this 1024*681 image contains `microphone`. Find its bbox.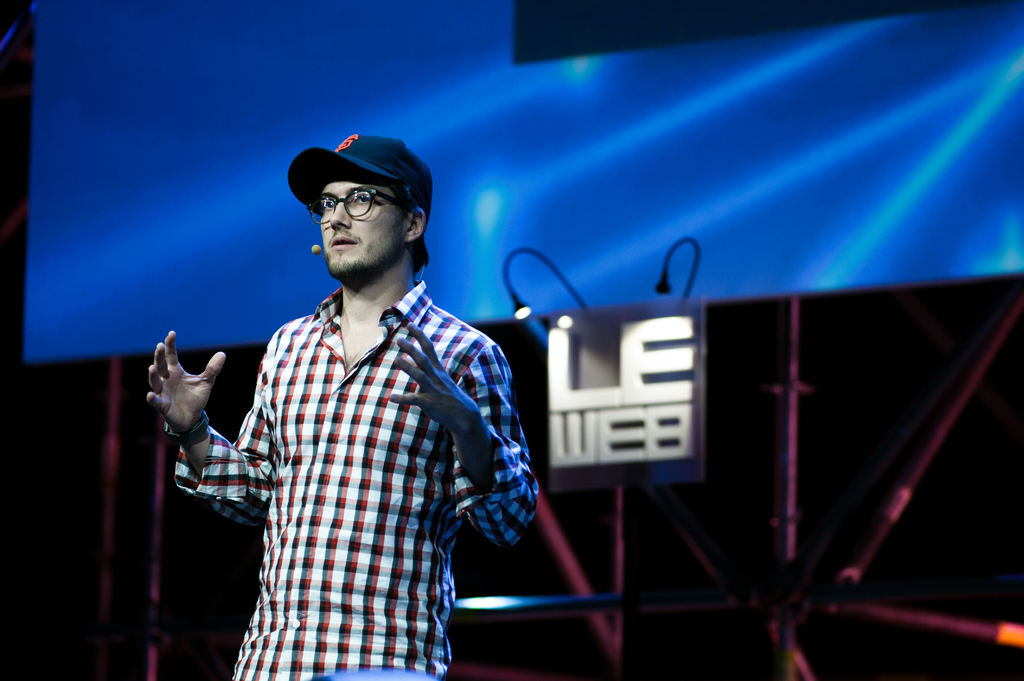
locate(659, 256, 671, 292).
